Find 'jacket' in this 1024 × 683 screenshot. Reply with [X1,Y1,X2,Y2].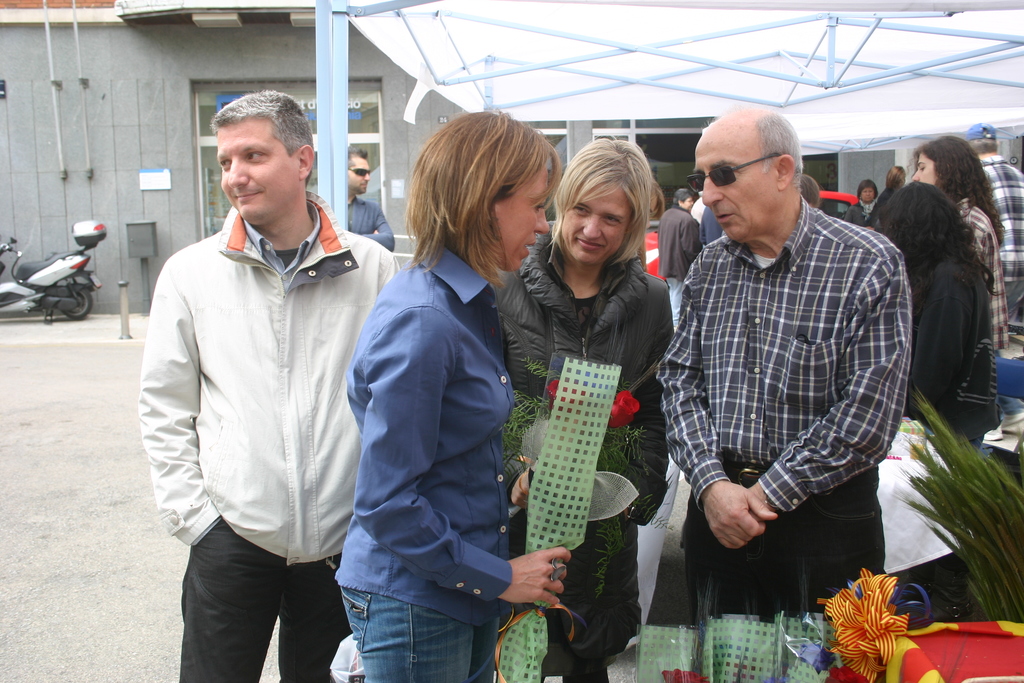
[488,233,681,680].
